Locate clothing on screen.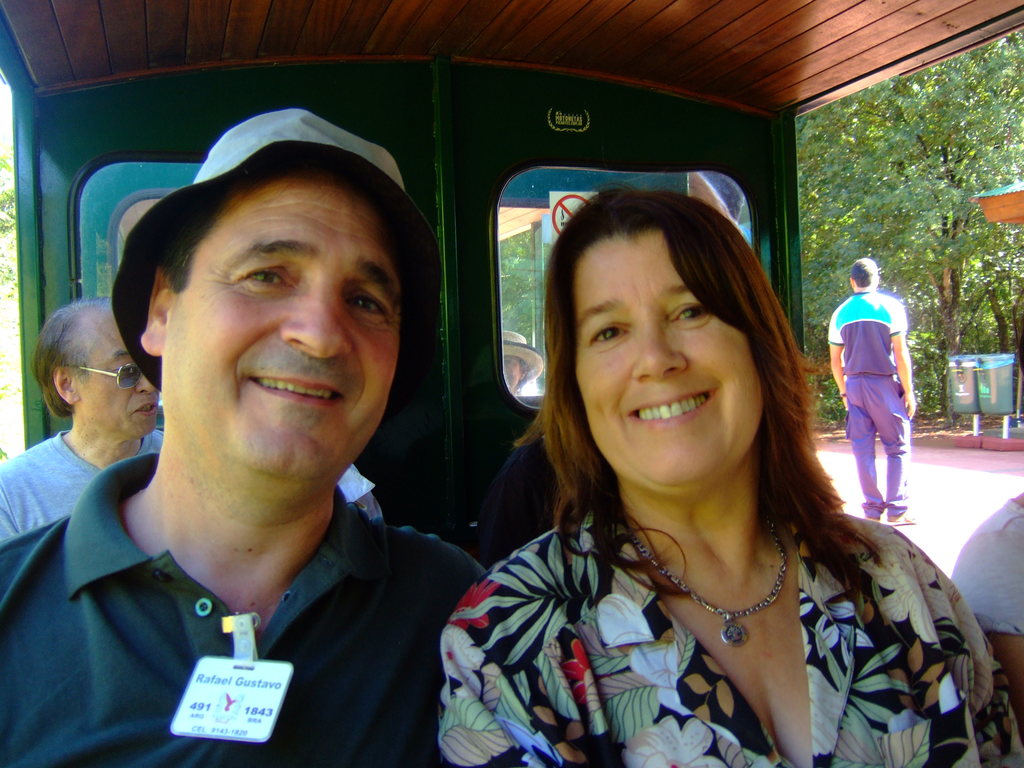
On screen at 468:415:560:557.
